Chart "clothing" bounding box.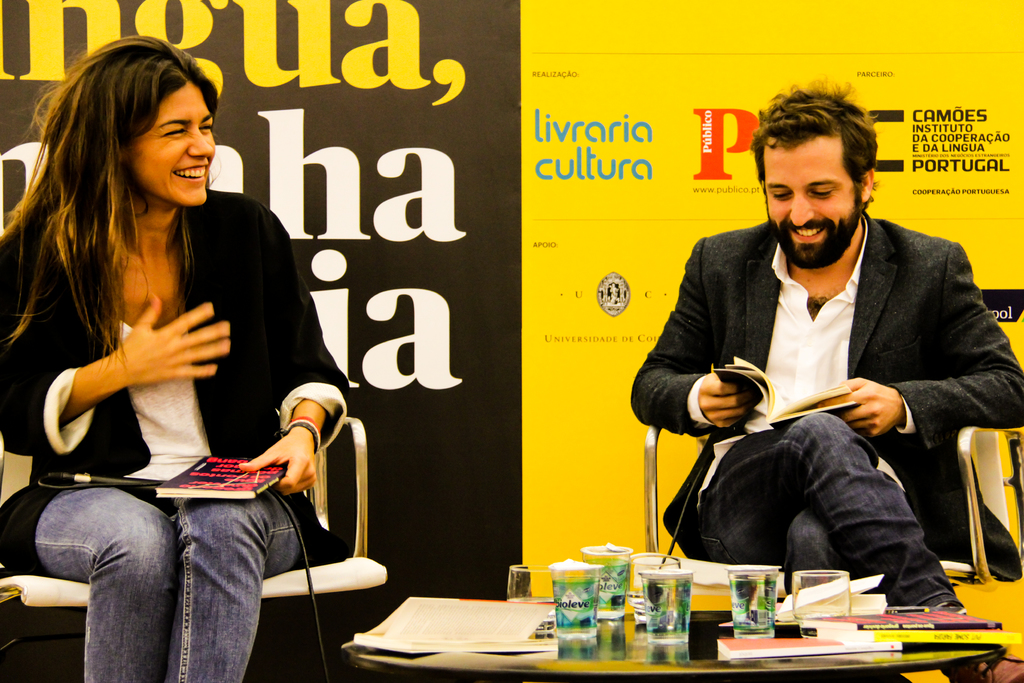
Charted: x1=0, y1=190, x2=351, y2=682.
